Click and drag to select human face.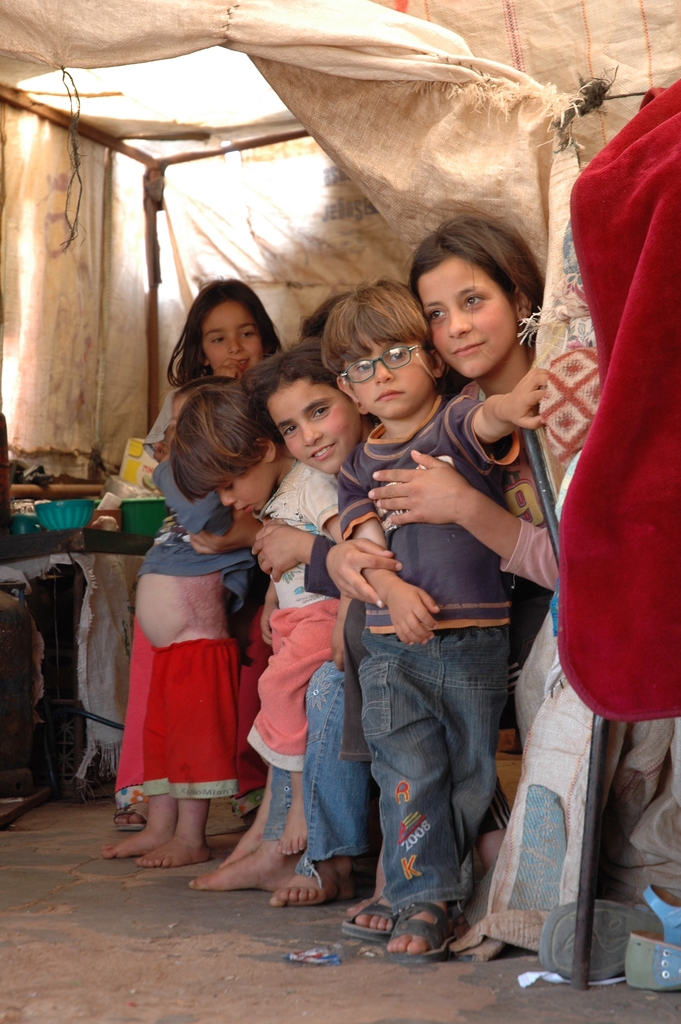
Selection: box(202, 305, 263, 383).
